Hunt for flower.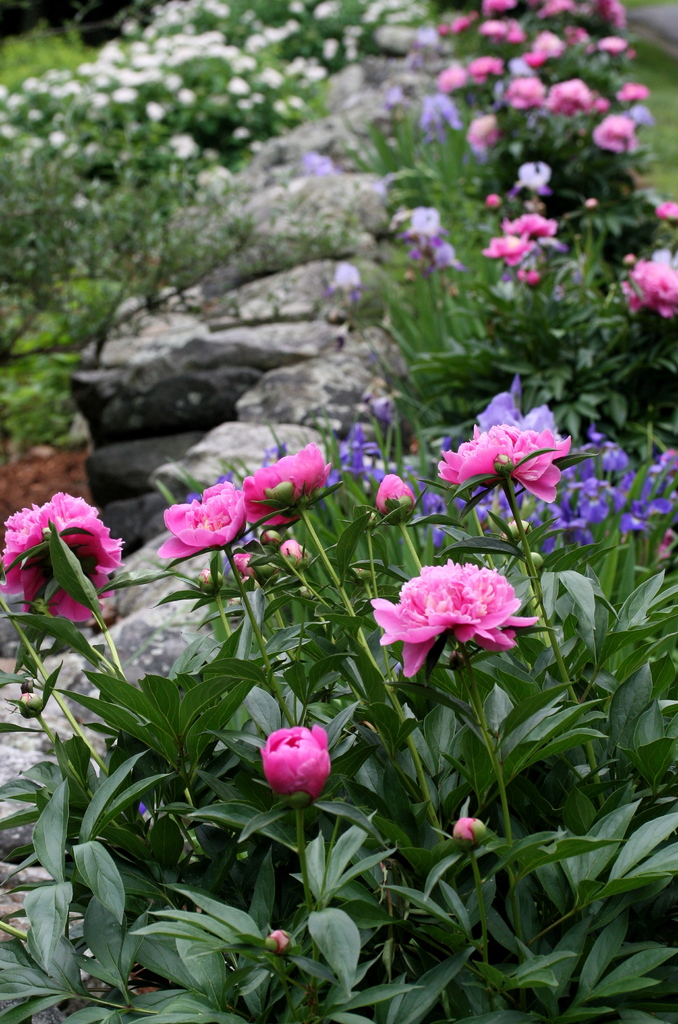
Hunted down at left=407, top=204, right=439, bottom=243.
